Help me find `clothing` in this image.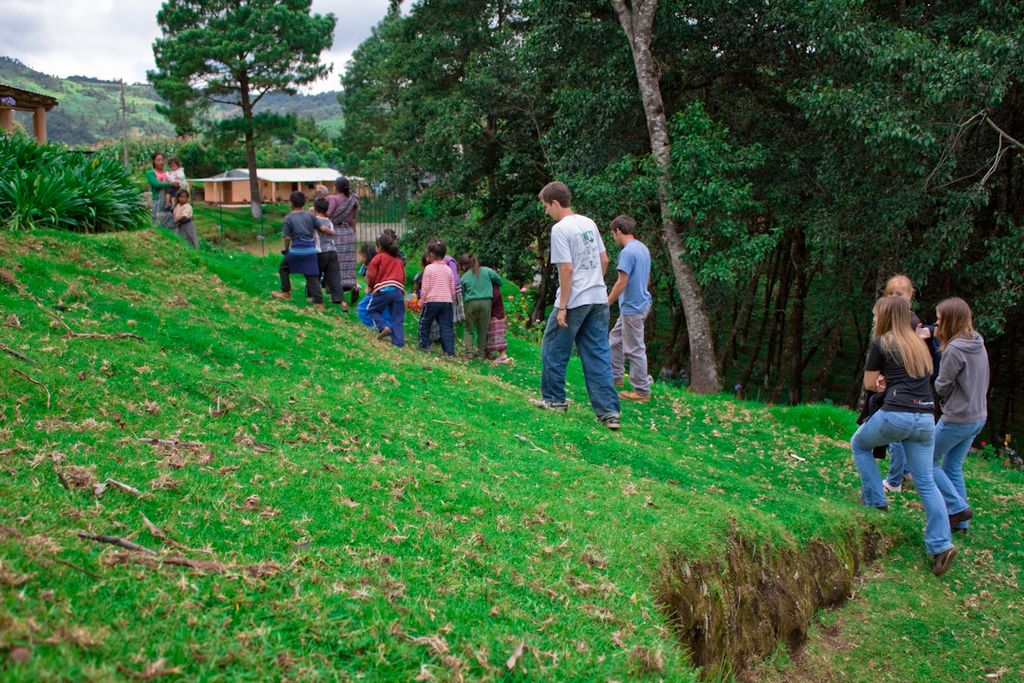
Found it: (356, 259, 387, 339).
